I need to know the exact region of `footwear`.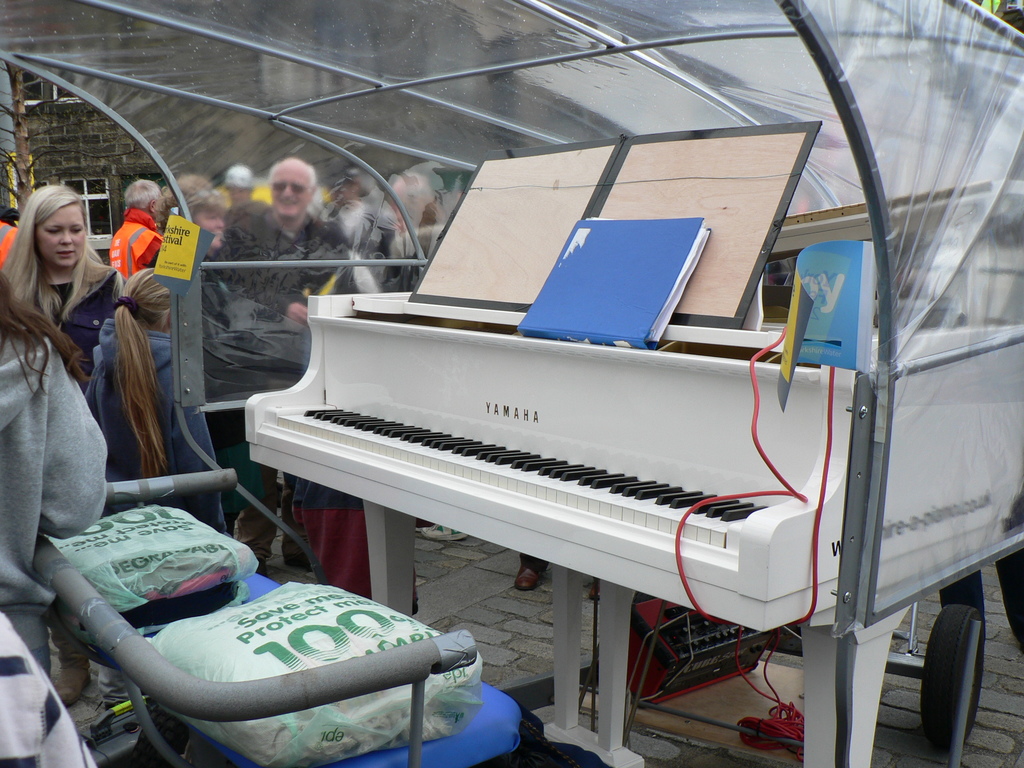
Region: [left=514, top=564, right=536, bottom=593].
